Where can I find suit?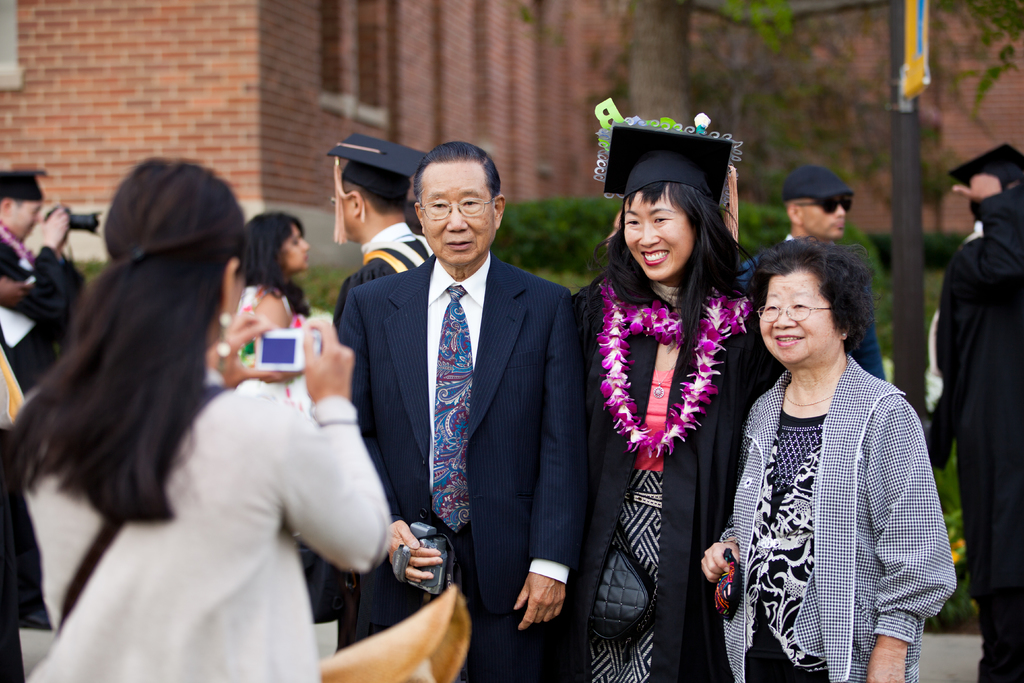
You can find it at bbox=[301, 154, 534, 634].
